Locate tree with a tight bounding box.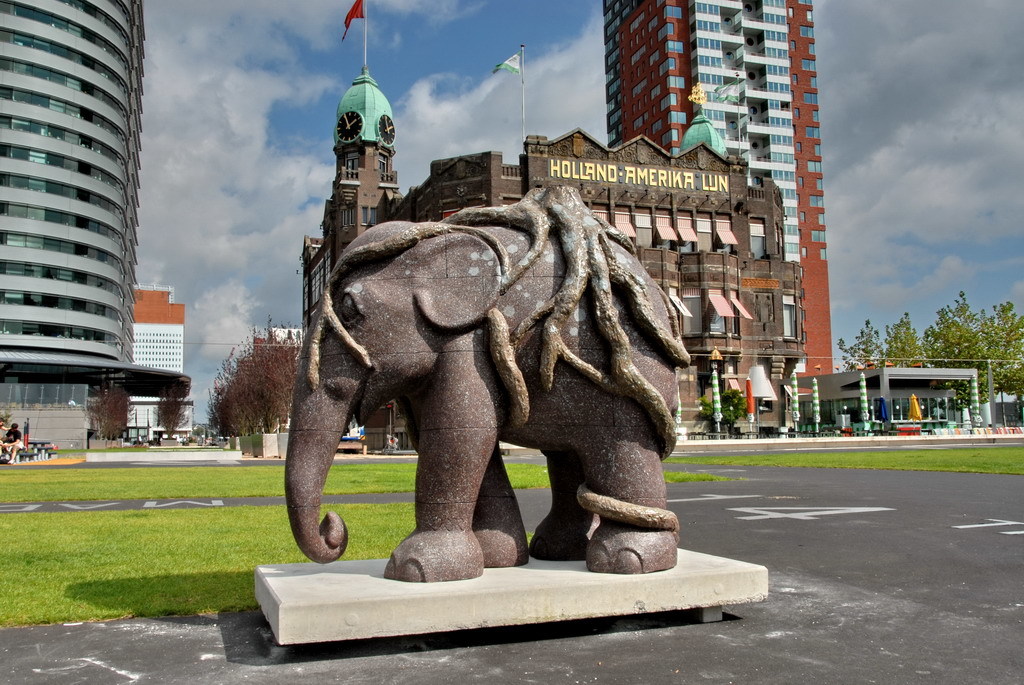
rect(693, 382, 751, 438).
